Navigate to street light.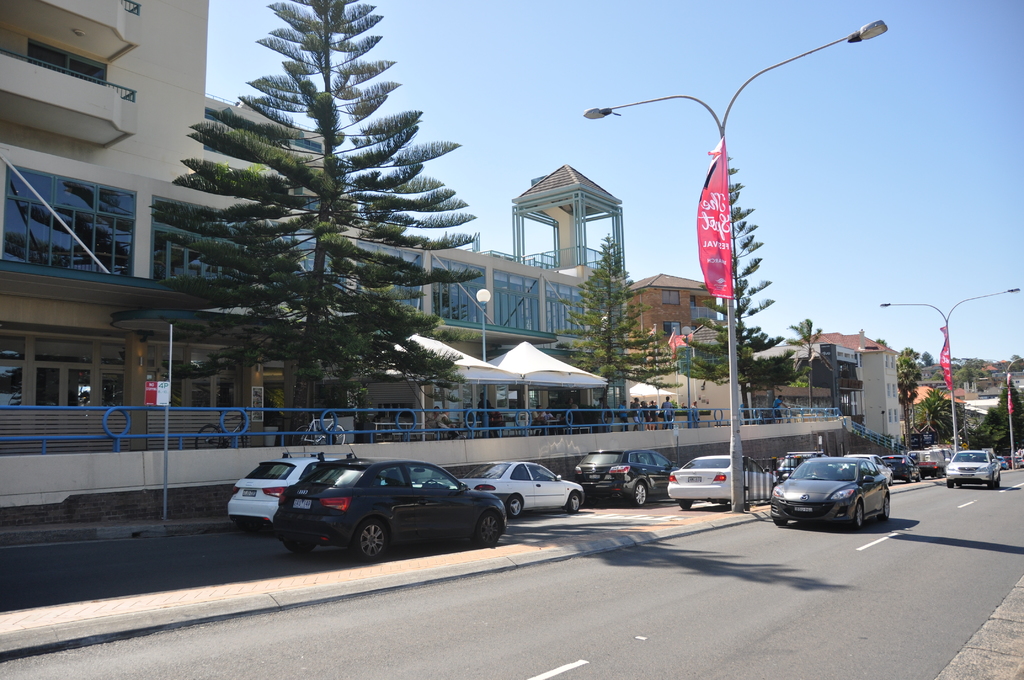
Navigation target: crop(474, 291, 497, 435).
